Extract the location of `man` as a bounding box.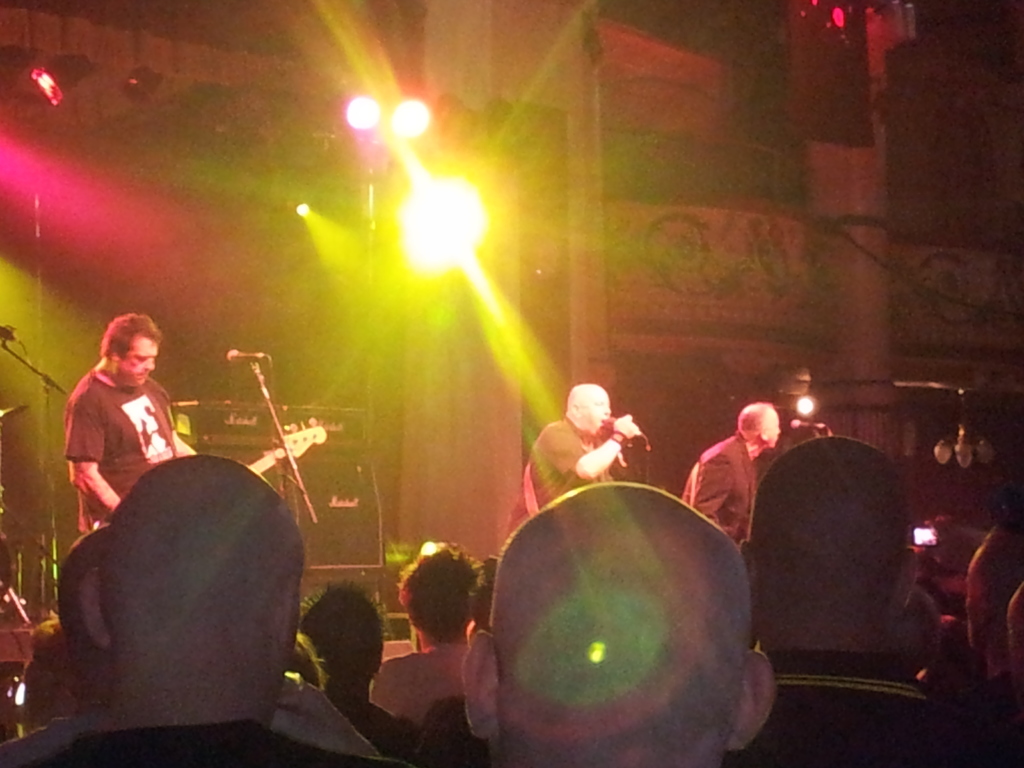
(x1=527, y1=383, x2=614, y2=515).
